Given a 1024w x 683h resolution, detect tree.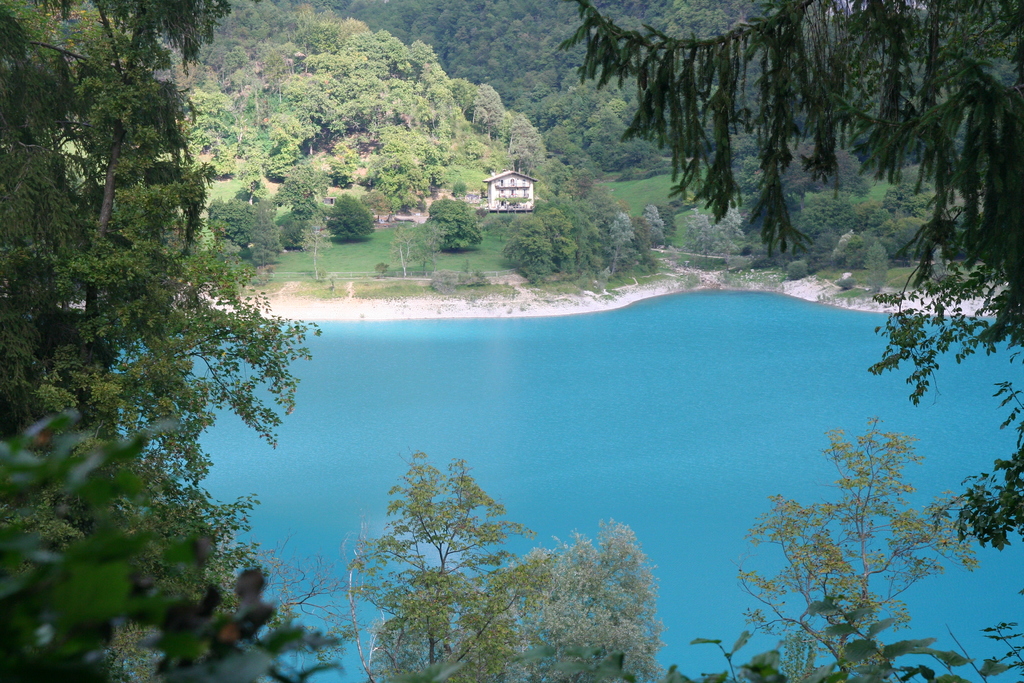
bbox(740, 420, 985, 671).
